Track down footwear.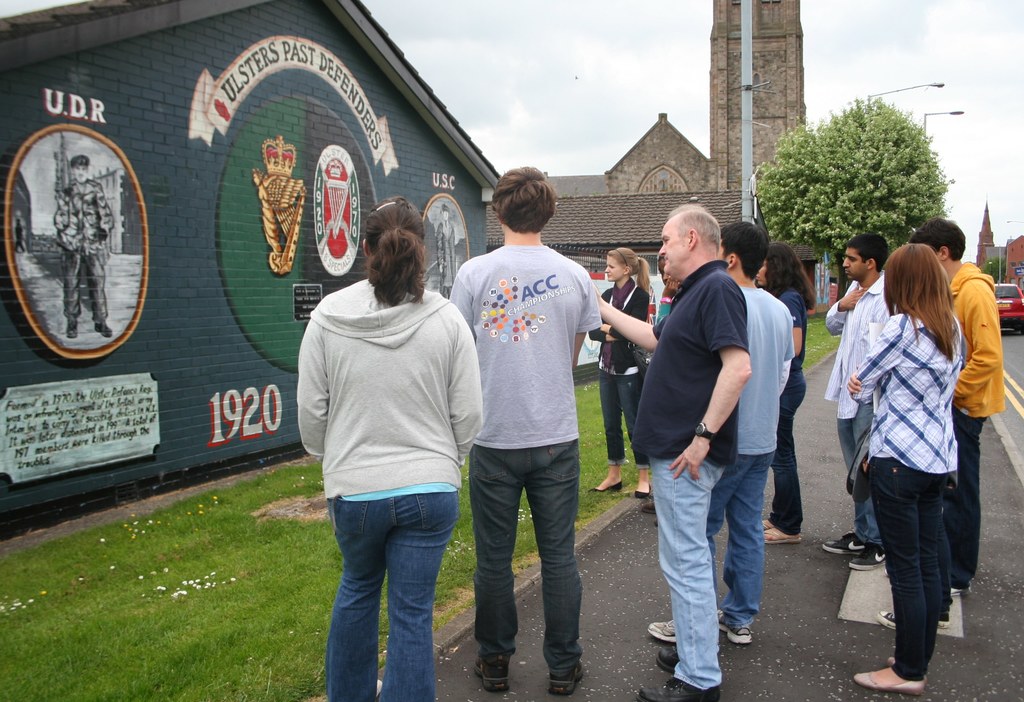
Tracked to 589:480:622:496.
